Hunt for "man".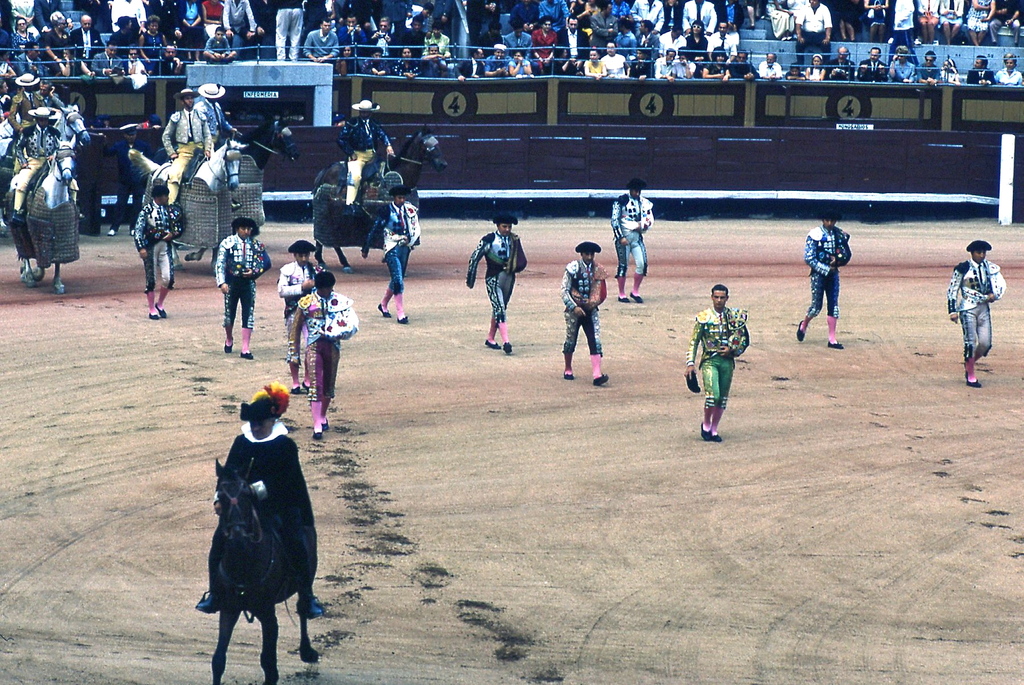
Hunted down at crop(988, 0, 1018, 41).
